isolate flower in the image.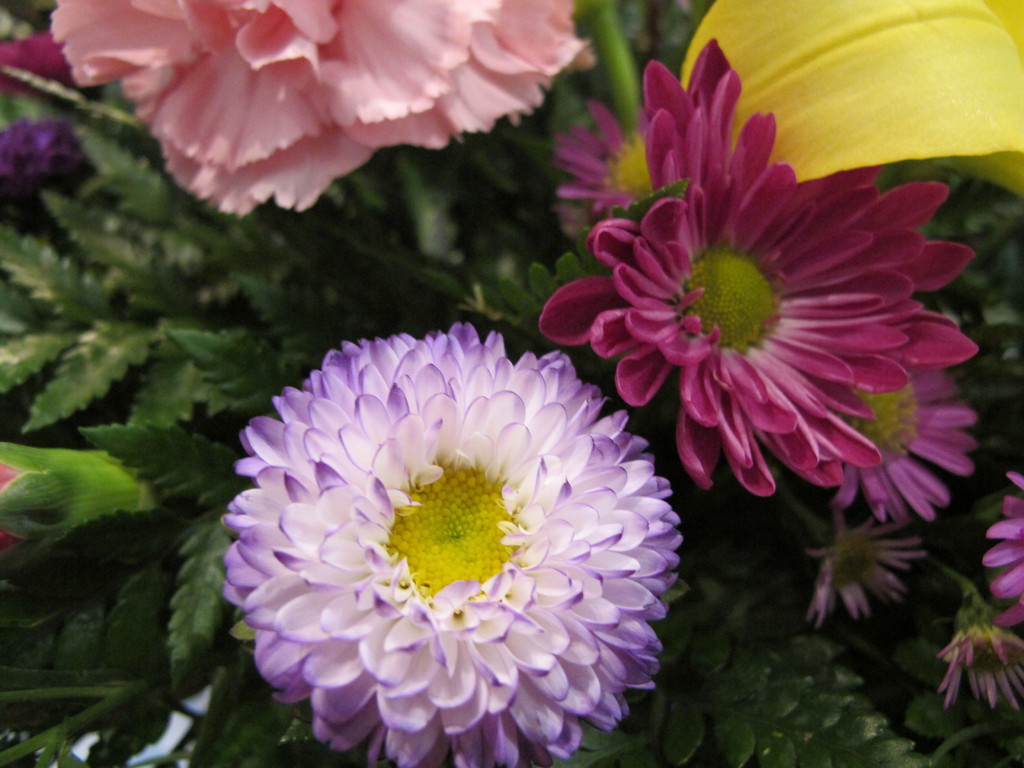
Isolated region: <region>0, 33, 105, 109</region>.
